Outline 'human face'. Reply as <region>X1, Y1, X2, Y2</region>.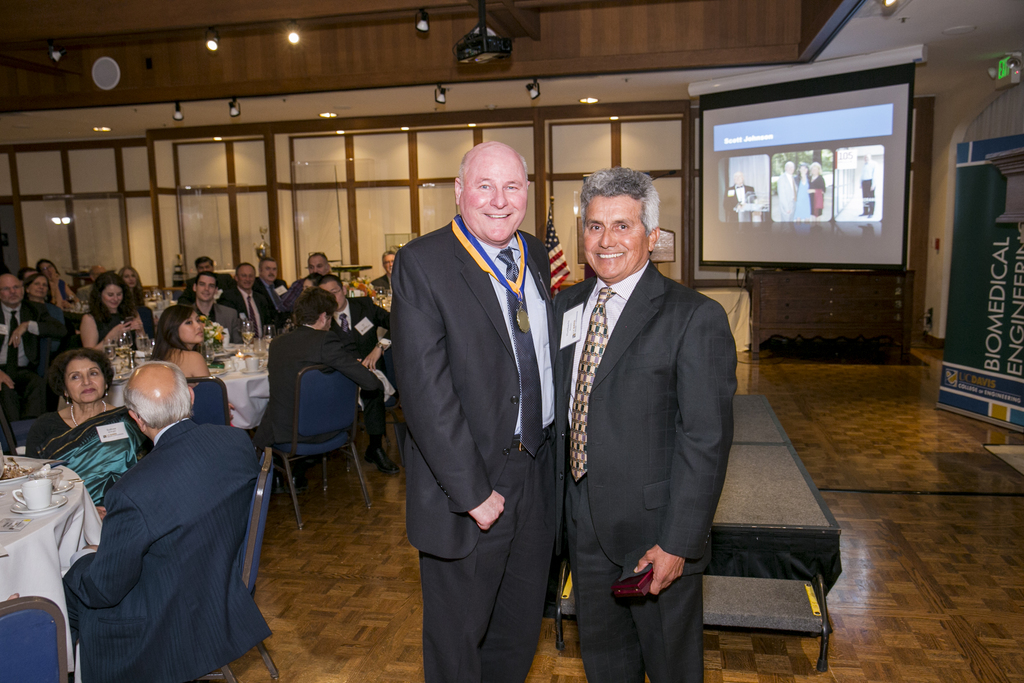
<region>178, 315, 202, 342</region>.
